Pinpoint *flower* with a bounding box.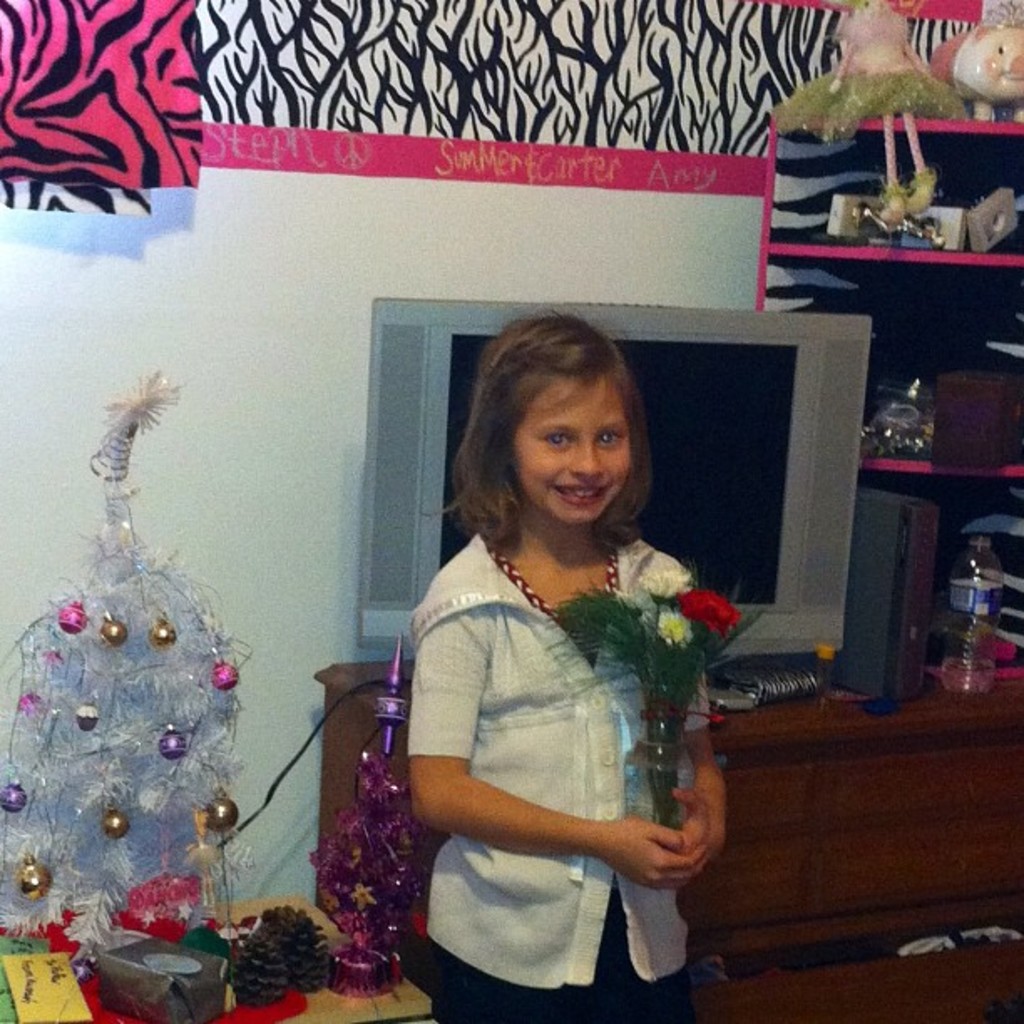
rect(637, 564, 726, 602).
